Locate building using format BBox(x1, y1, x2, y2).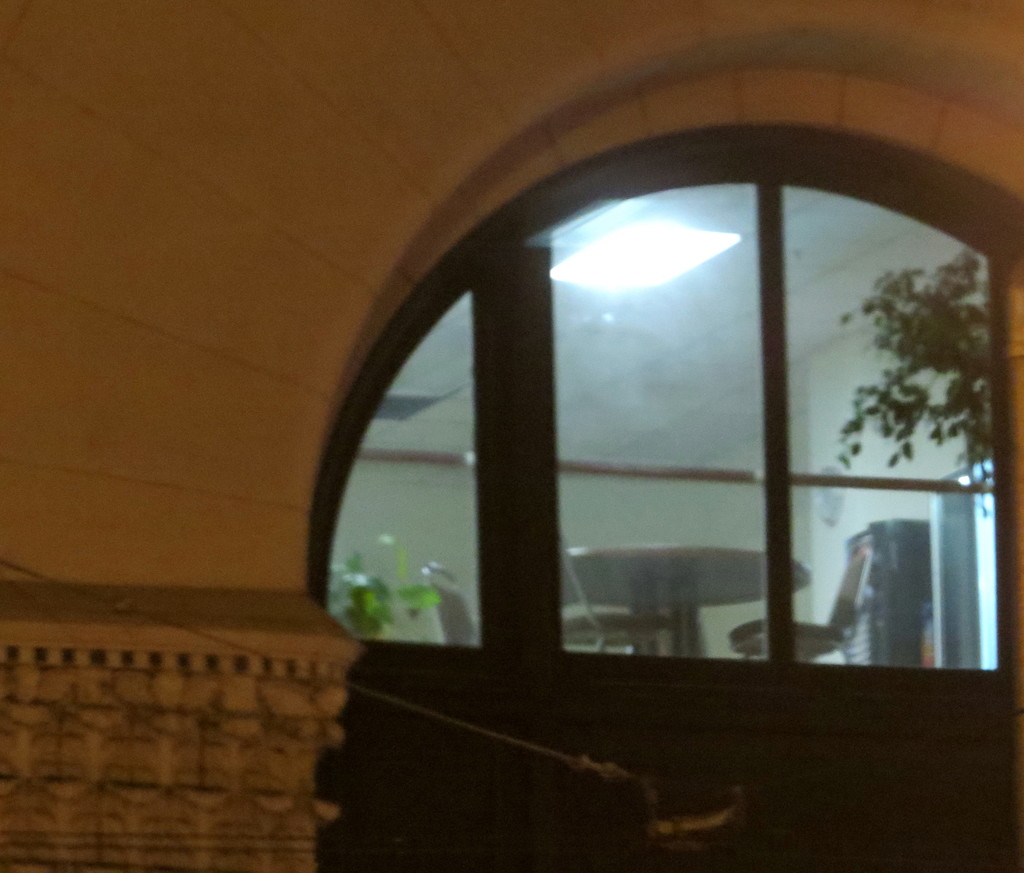
BBox(0, 0, 1023, 872).
